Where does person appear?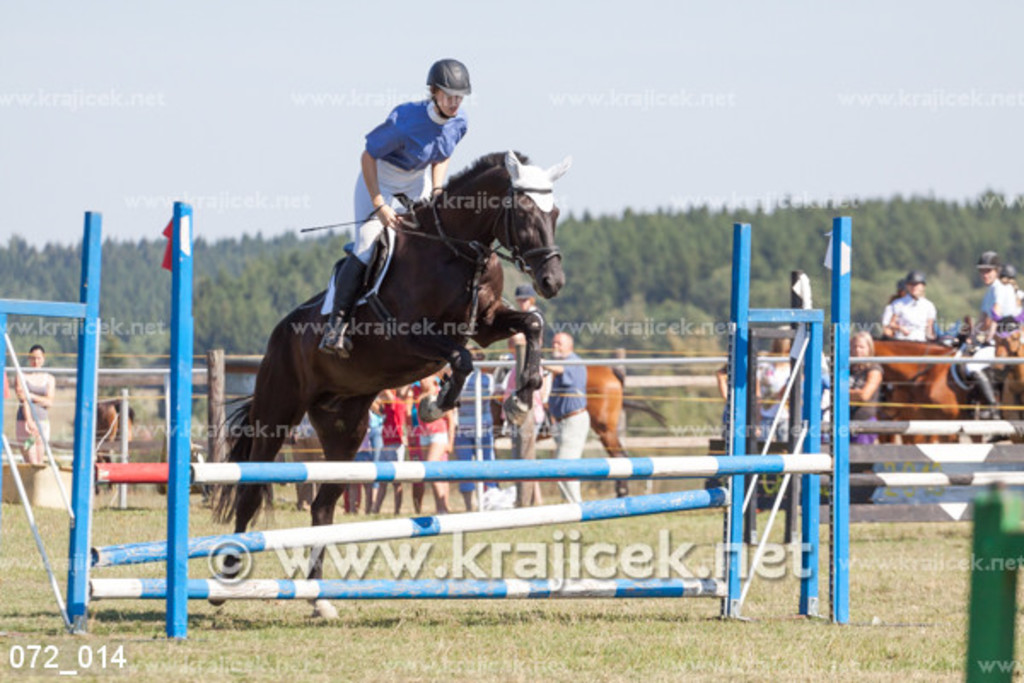
Appears at 722 338 744 466.
